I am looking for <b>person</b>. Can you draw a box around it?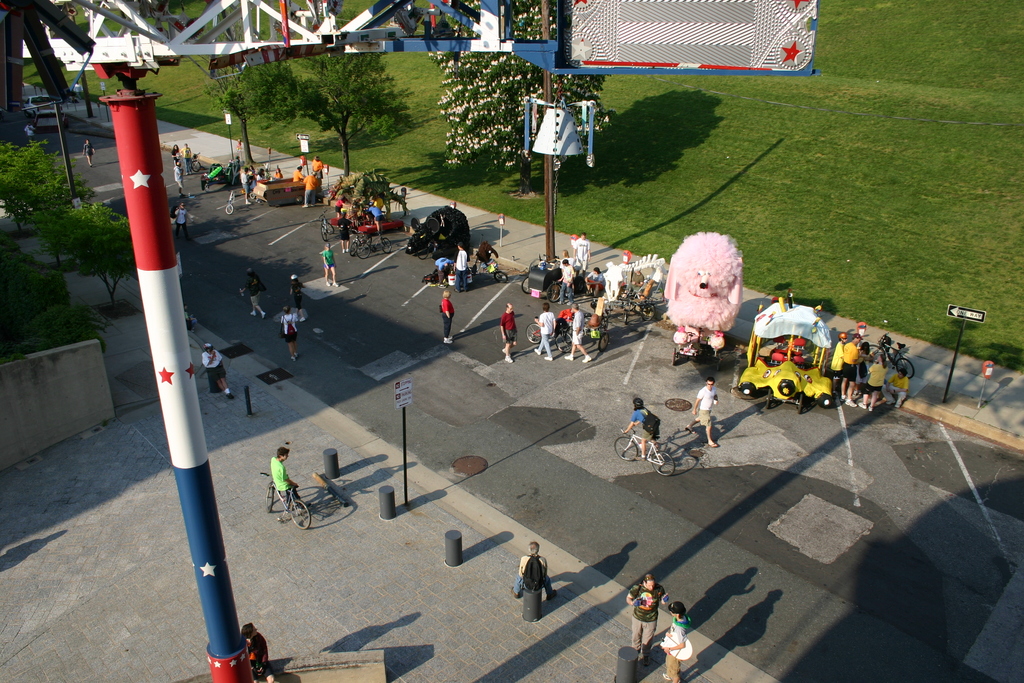
Sure, the bounding box is box=[241, 267, 268, 322].
